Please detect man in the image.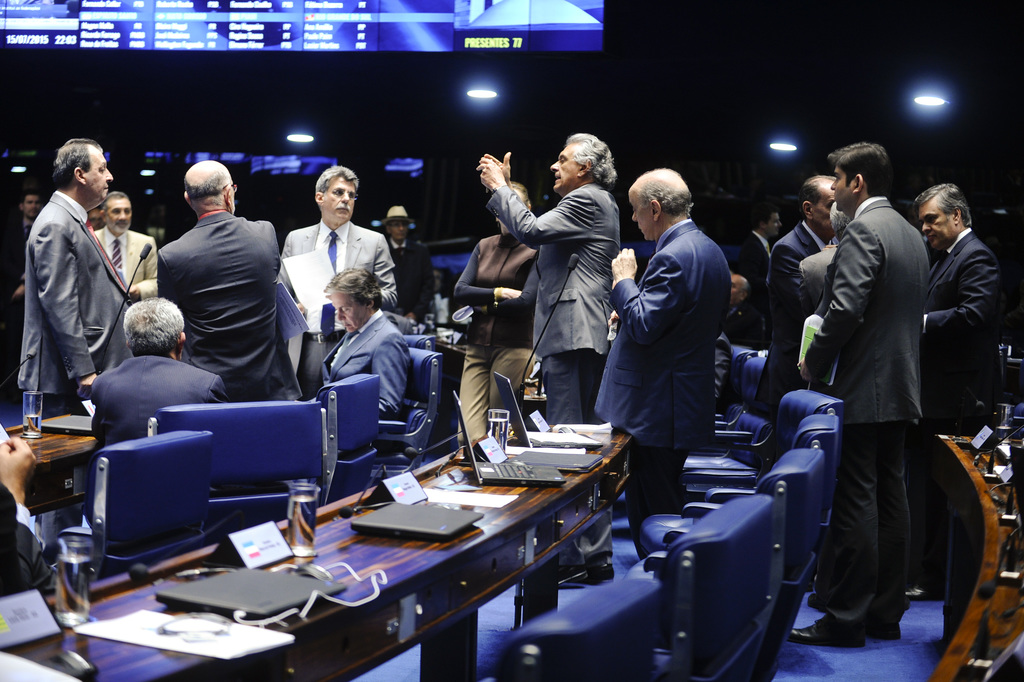
[x1=590, y1=165, x2=734, y2=559].
